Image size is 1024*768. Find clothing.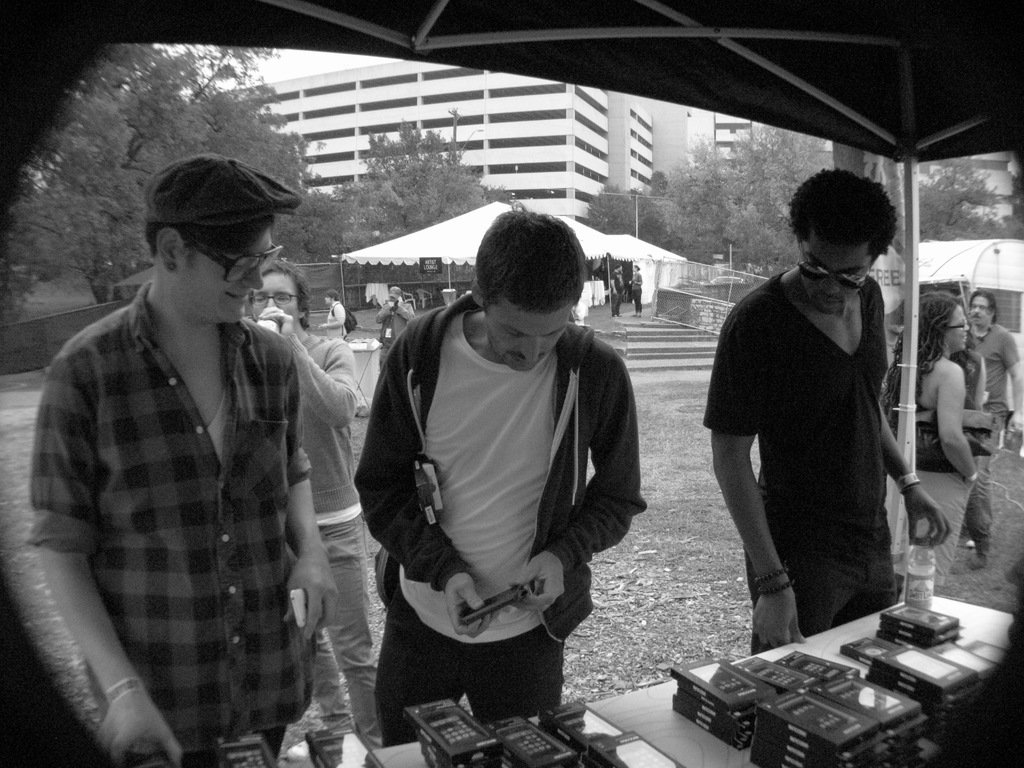
377:296:418:360.
